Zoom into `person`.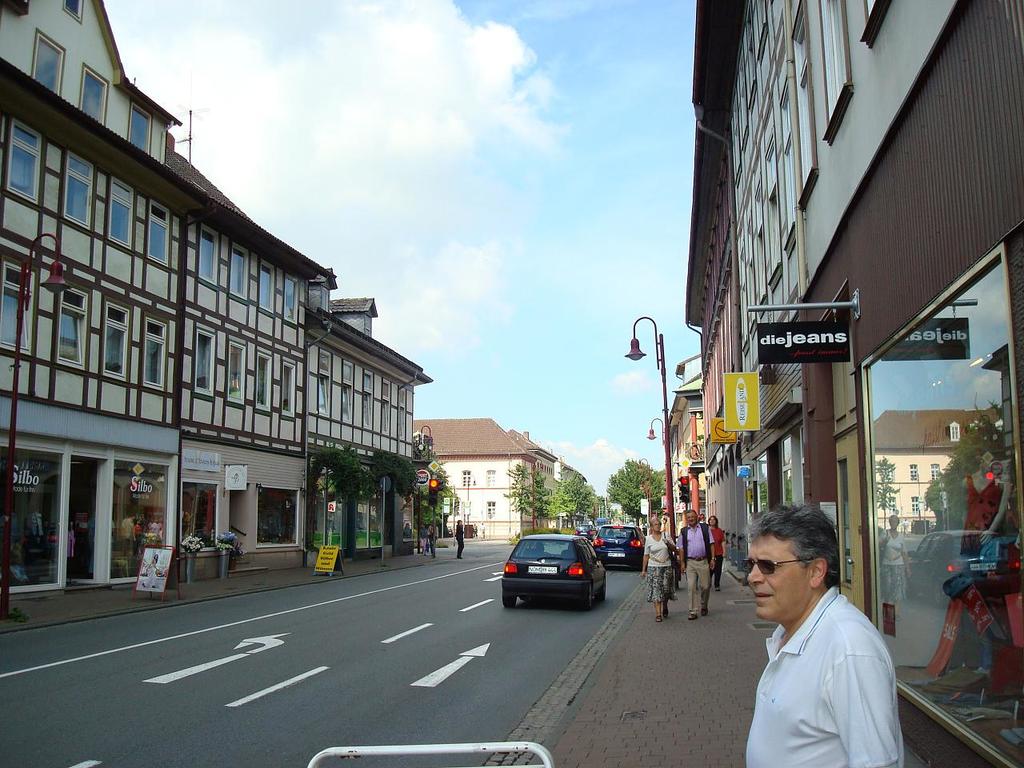
Zoom target: pyautogui.locateOnScreen(729, 511, 912, 765).
